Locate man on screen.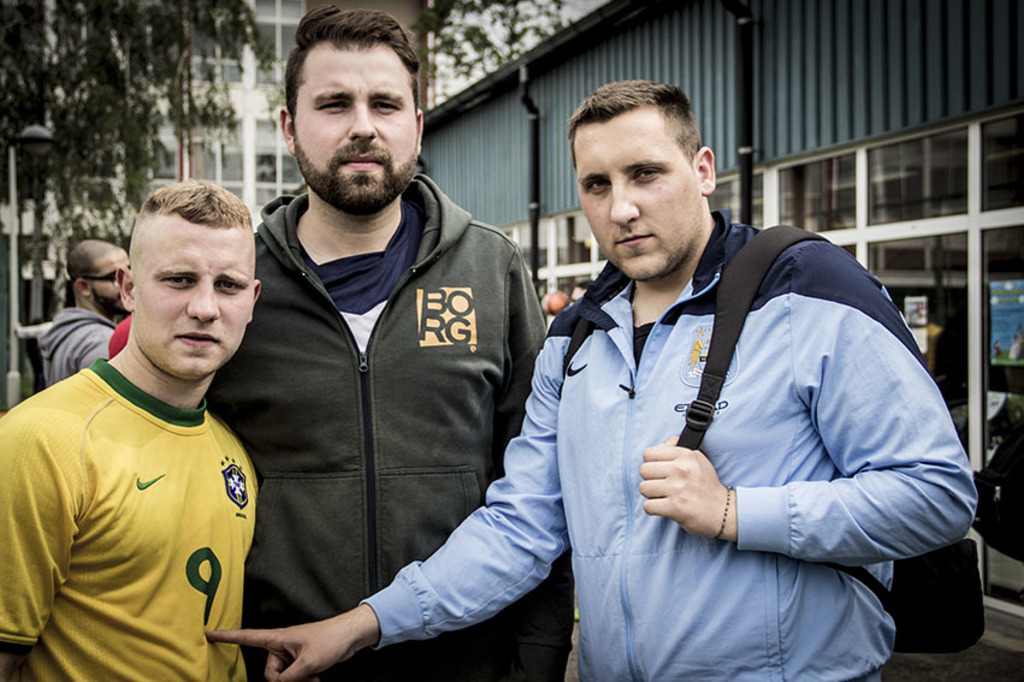
On screen at 211,2,579,681.
